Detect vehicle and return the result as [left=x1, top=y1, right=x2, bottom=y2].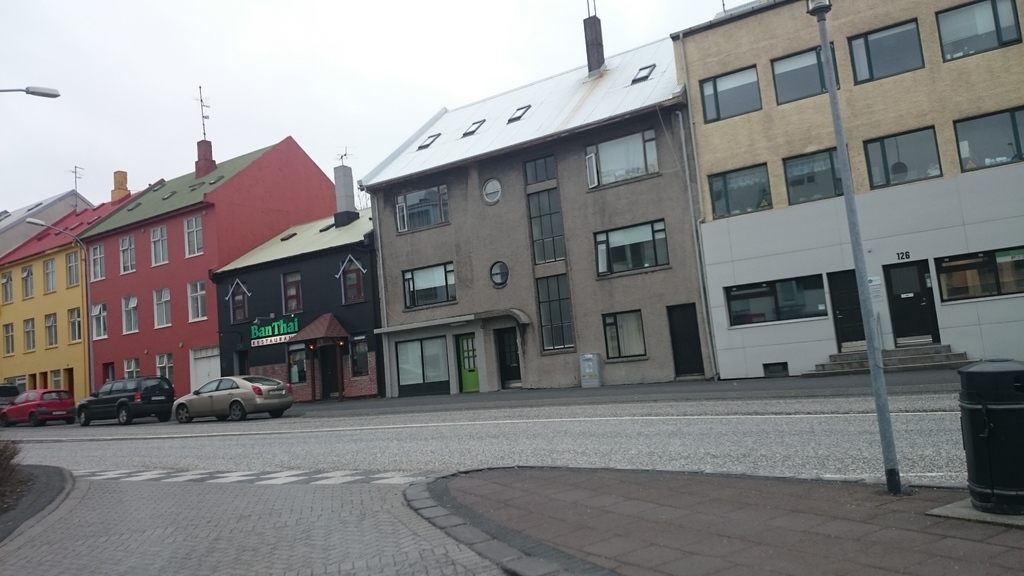
[left=1, top=389, right=77, bottom=423].
